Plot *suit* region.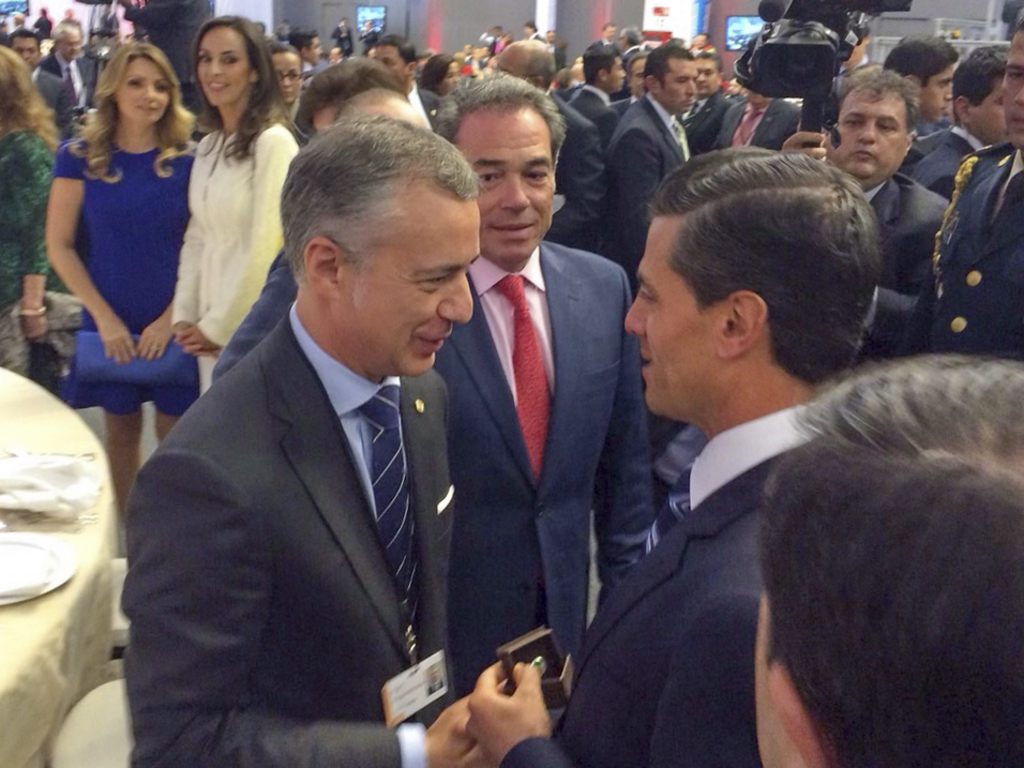
Plotted at 44/48/97/114.
